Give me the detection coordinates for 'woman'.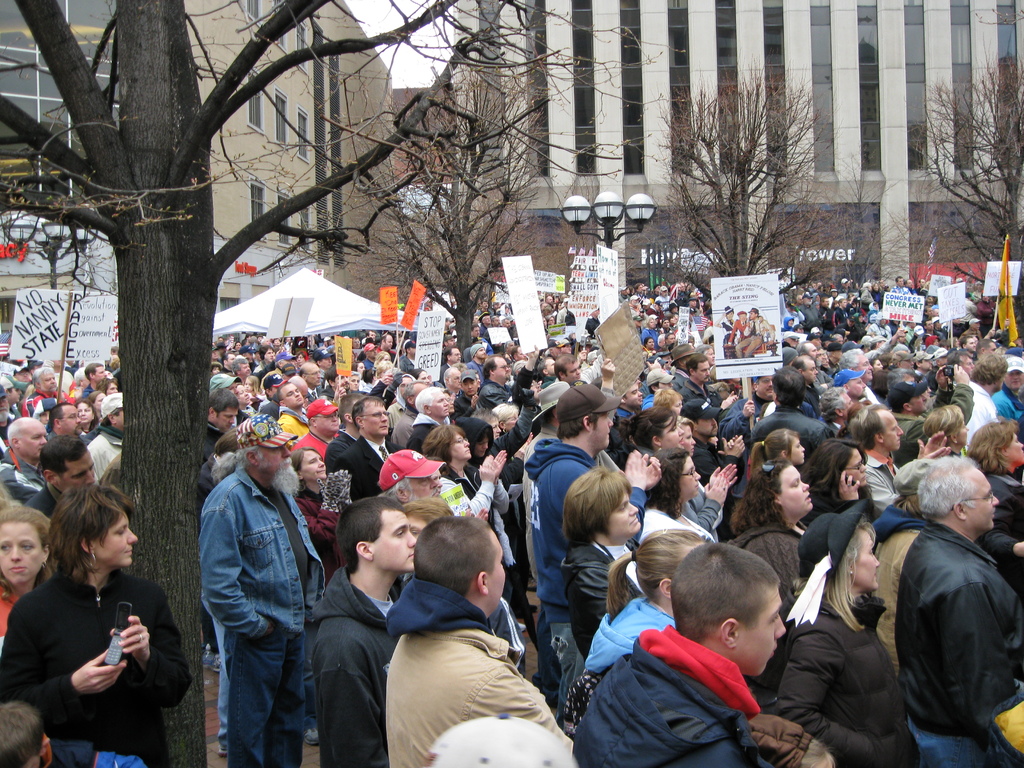
373, 350, 390, 364.
